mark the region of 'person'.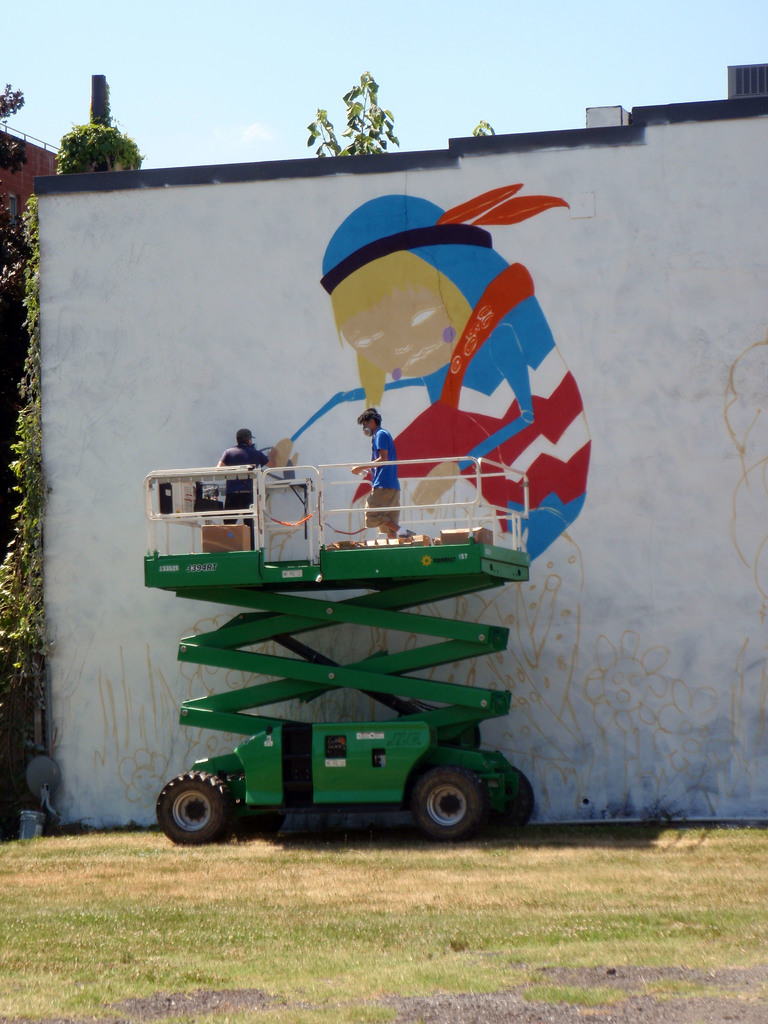
Region: 218, 423, 272, 547.
